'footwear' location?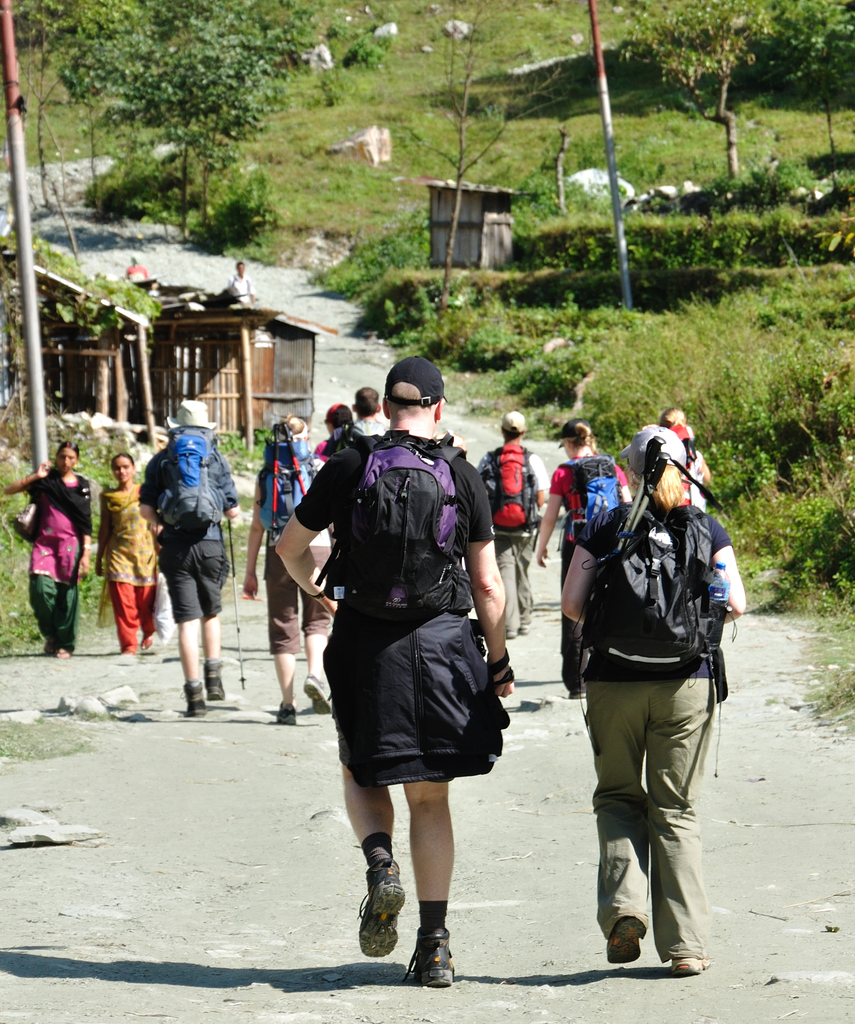
{"left": 672, "top": 954, "right": 710, "bottom": 973}
